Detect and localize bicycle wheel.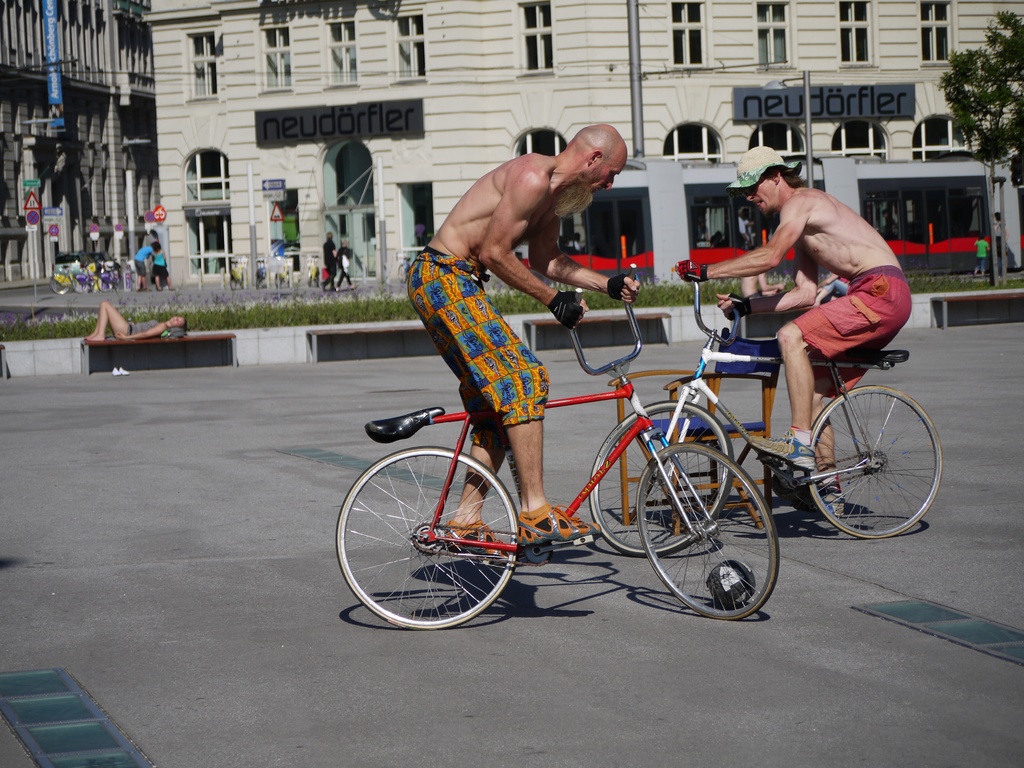
Localized at [336,446,518,630].
